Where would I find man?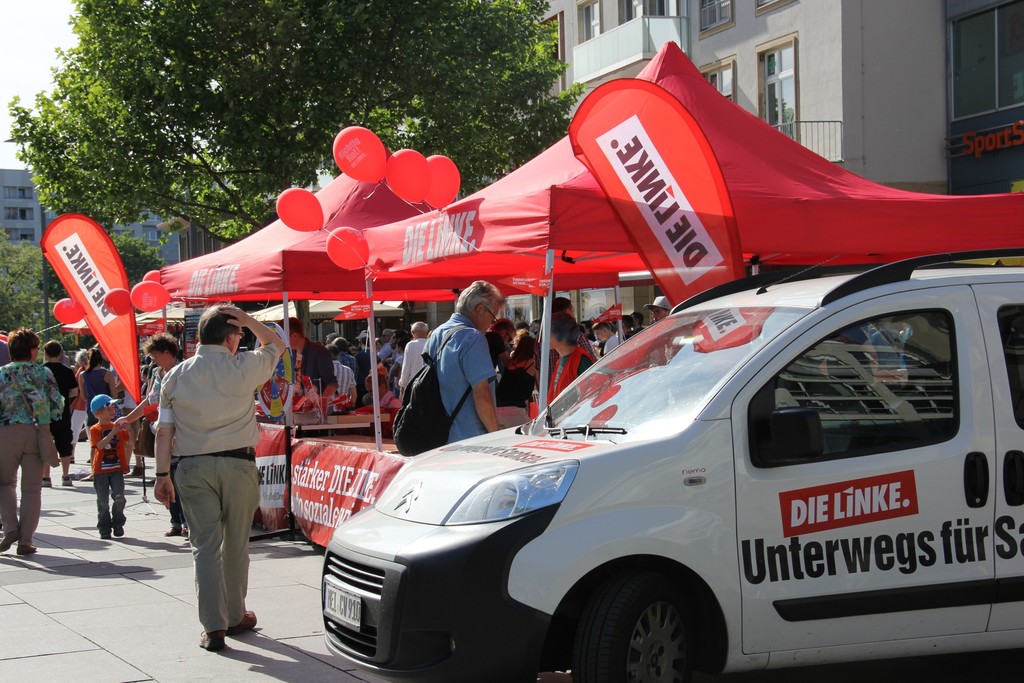
At pyautogui.locateOnScreen(38, 342, 77, 486).
